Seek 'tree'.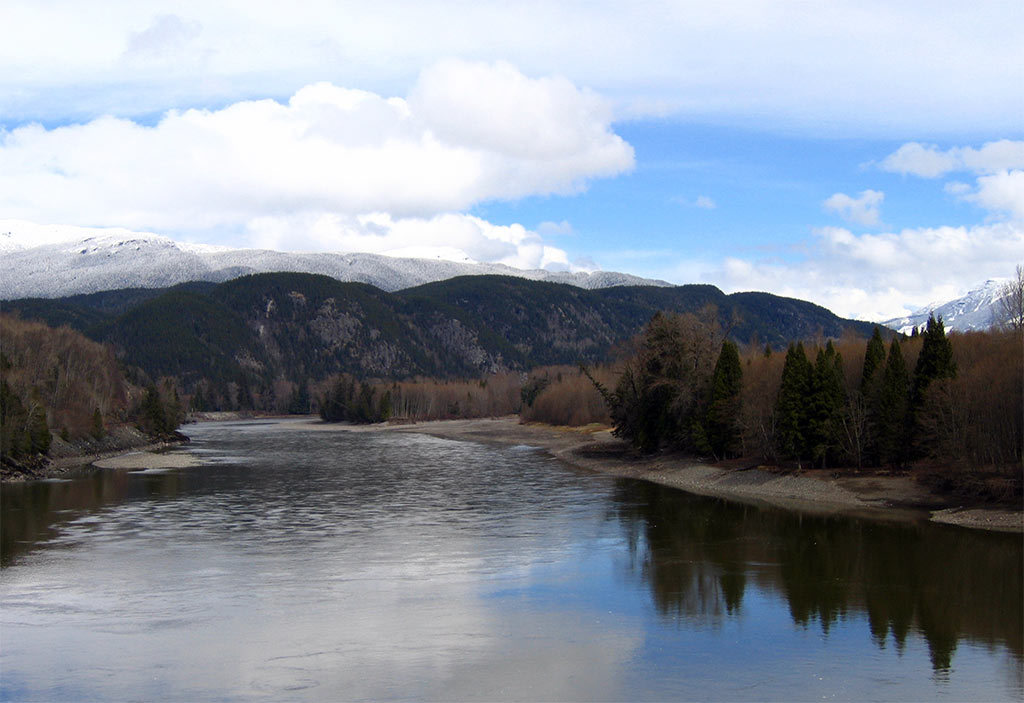
(808, 337, 848, 463).
